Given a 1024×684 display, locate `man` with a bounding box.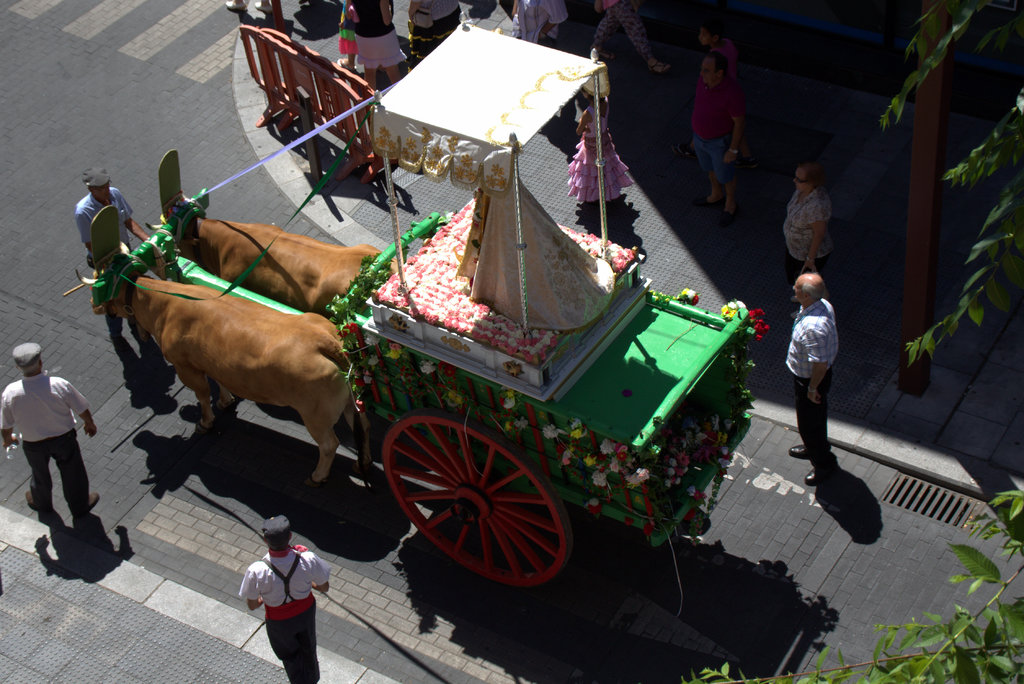
Located: bbox=(781, 272, 842, 484).
